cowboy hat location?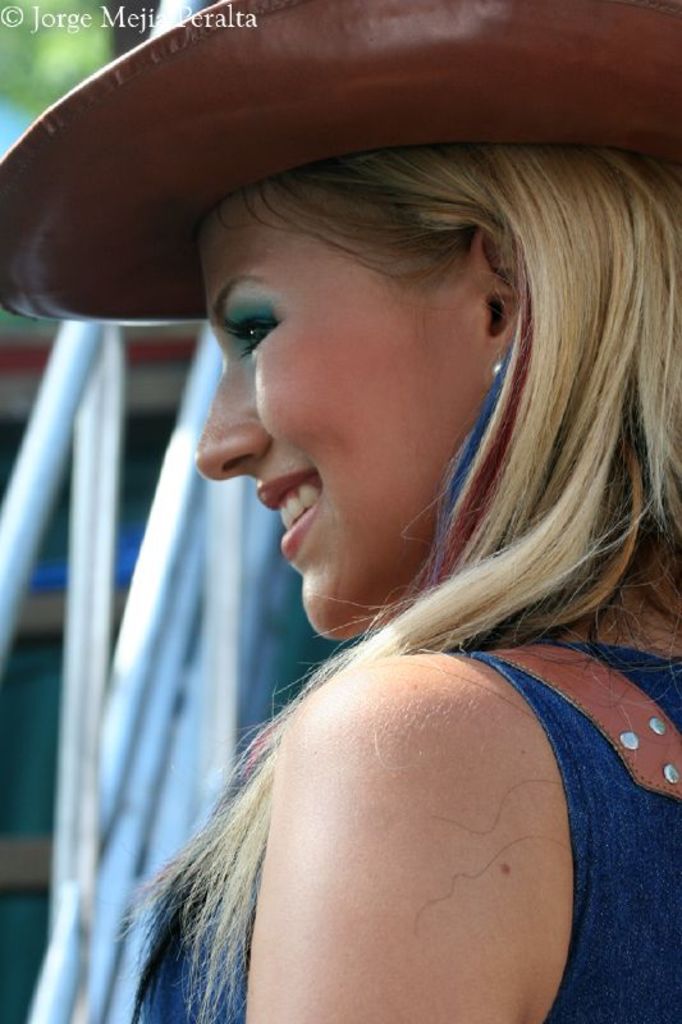
(x1=12, y1=9, x2=605, y2=378)
